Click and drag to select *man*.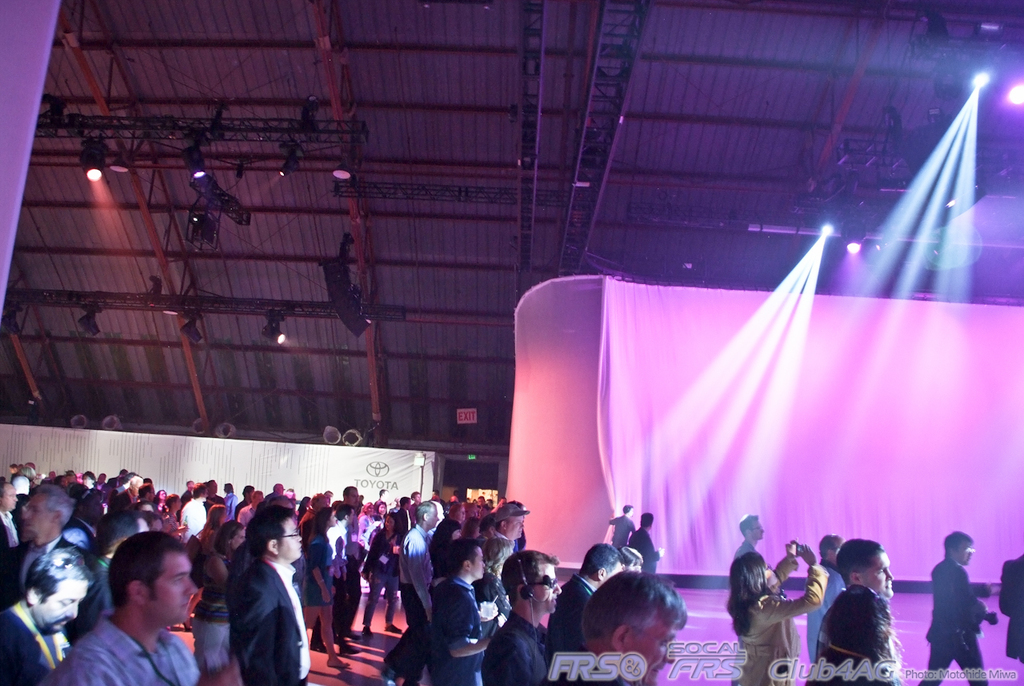
Selection: [x1=805, y1=536, x2=842, y2=663].
